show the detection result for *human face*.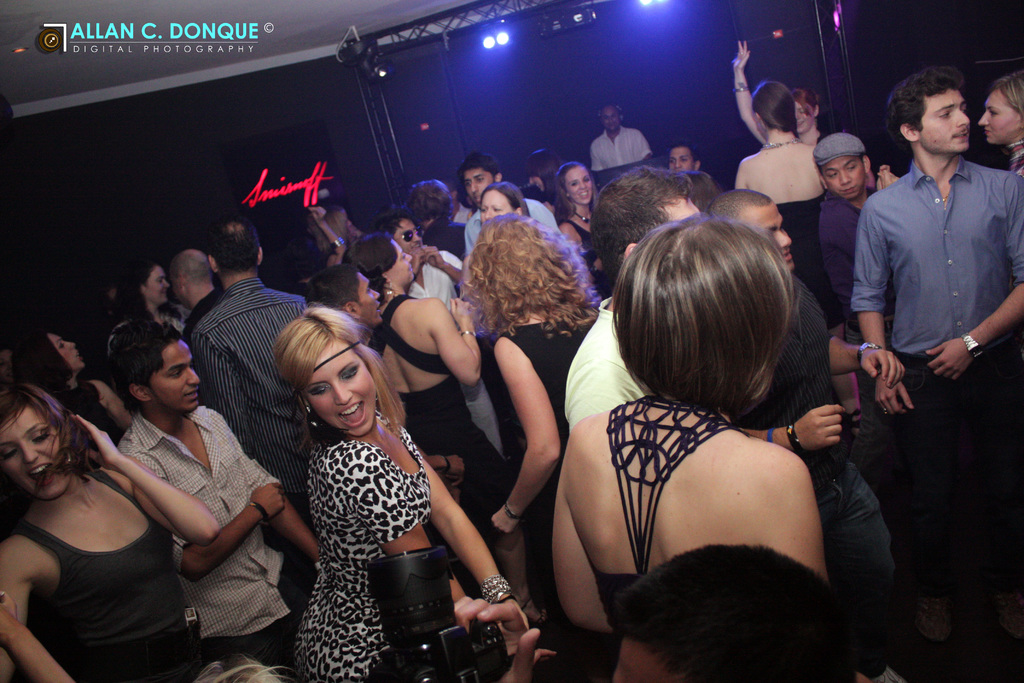
{"left": 973, "top": 86, "right": 1016, "bottom": 147}.
